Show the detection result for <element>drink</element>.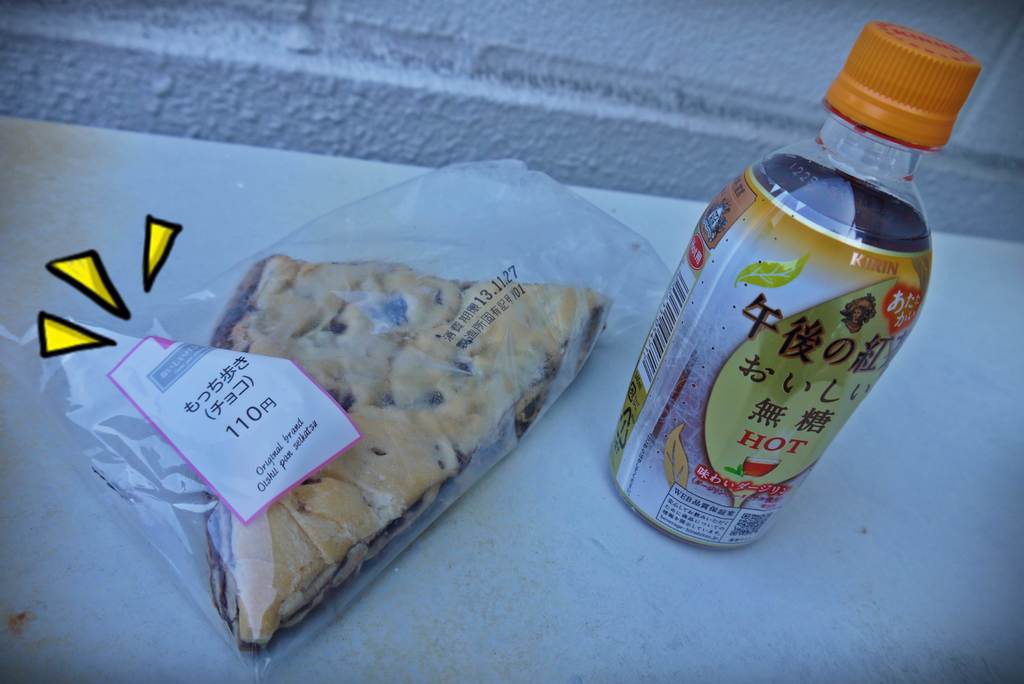
crop(605, 156, 938, 553).
